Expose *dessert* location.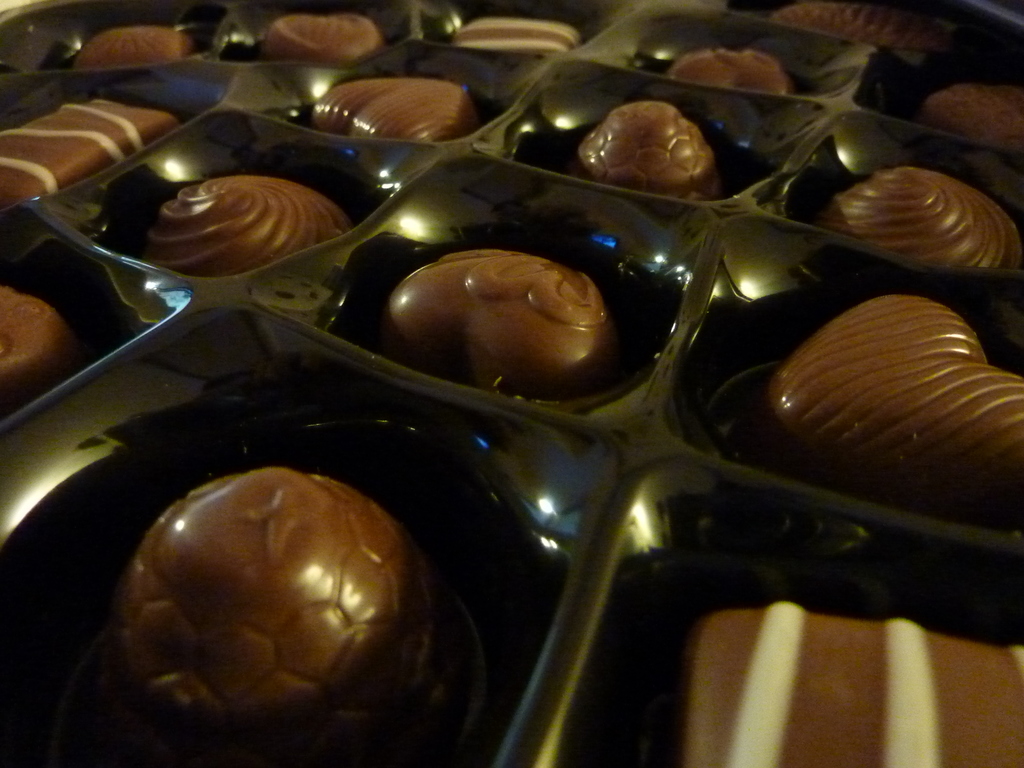
Exposed at rect(72, 26, 189, 68).
